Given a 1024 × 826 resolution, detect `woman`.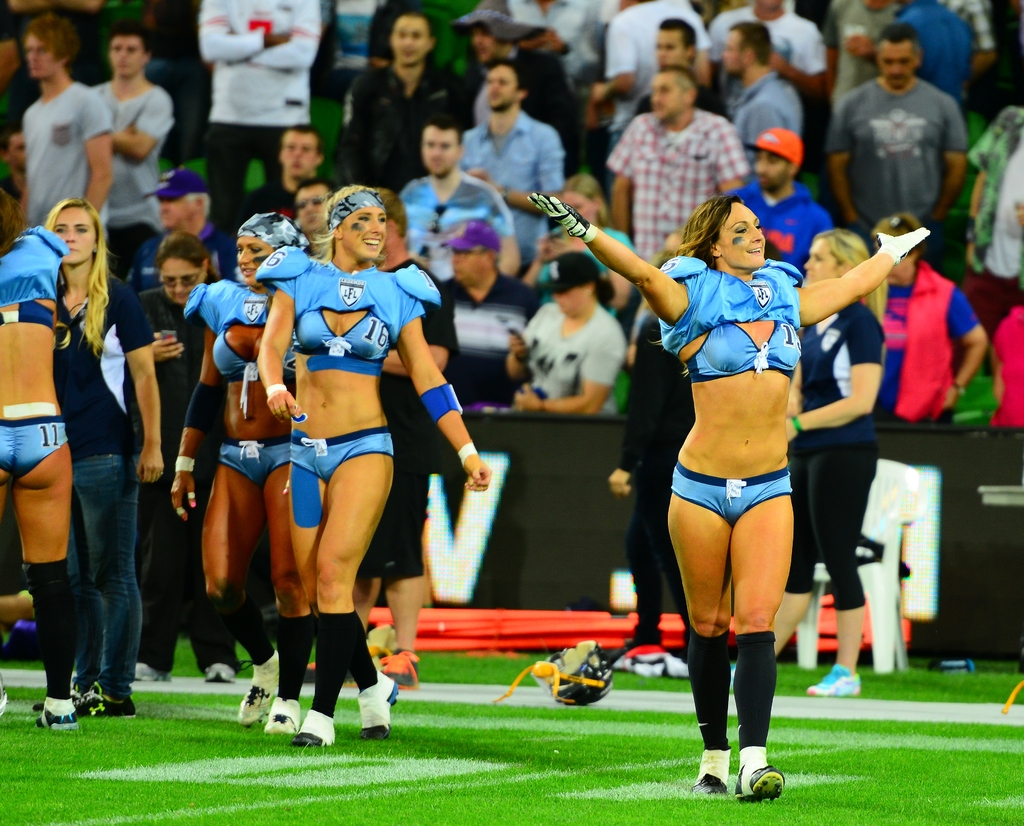
[769, 227, 880, 695].
